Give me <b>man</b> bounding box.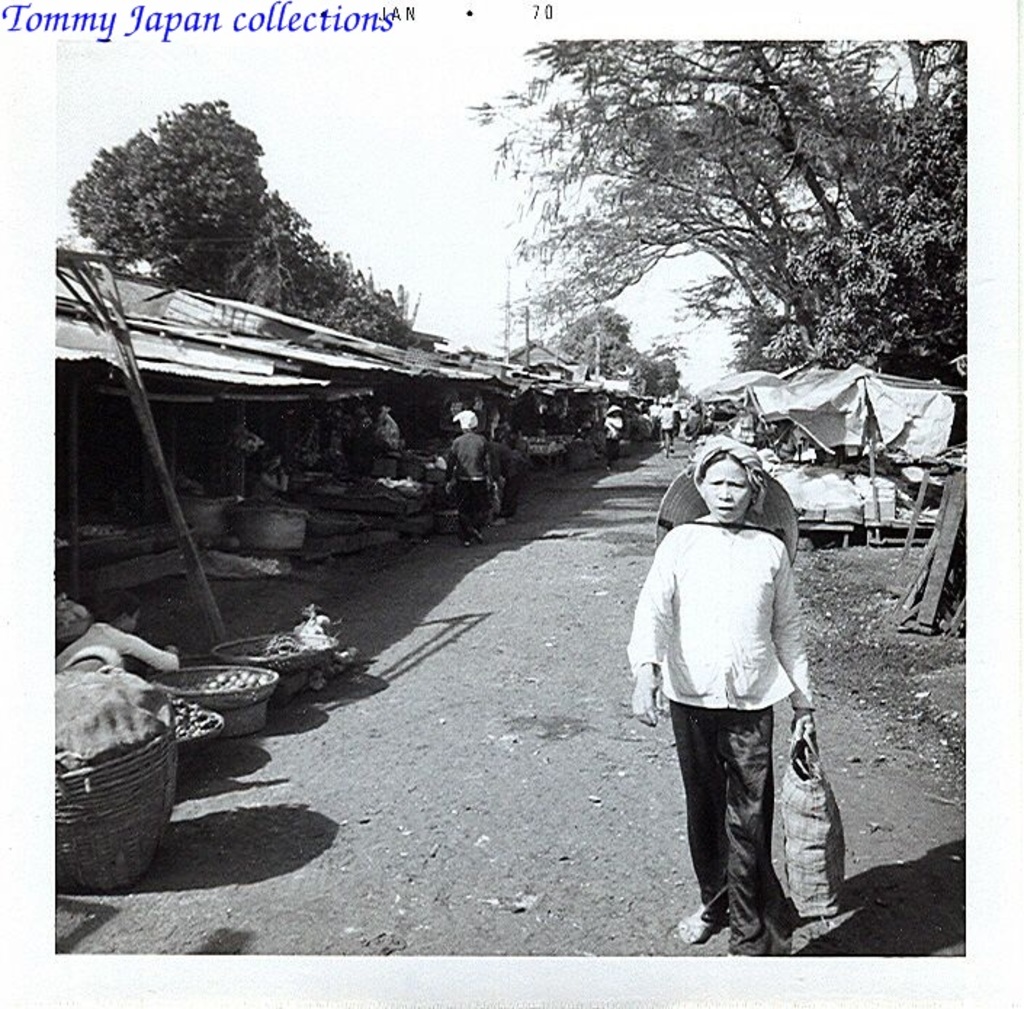
bbox=(623, 452, 848, 965).
